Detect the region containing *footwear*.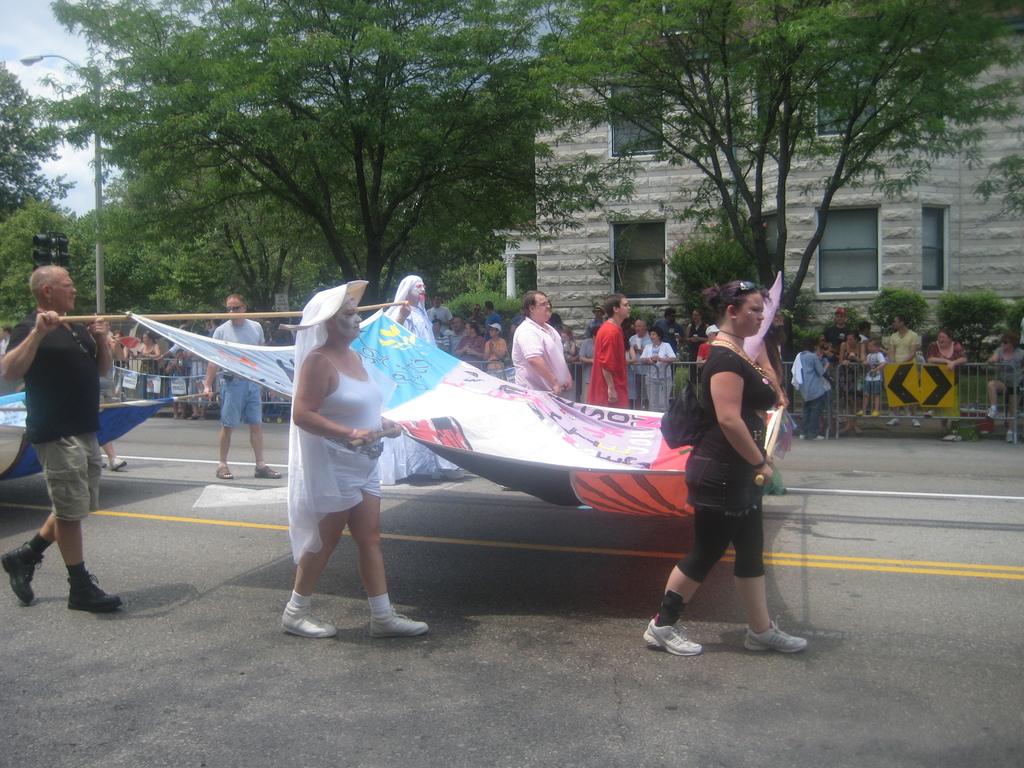
BBox(886, 416, 901, 428).
